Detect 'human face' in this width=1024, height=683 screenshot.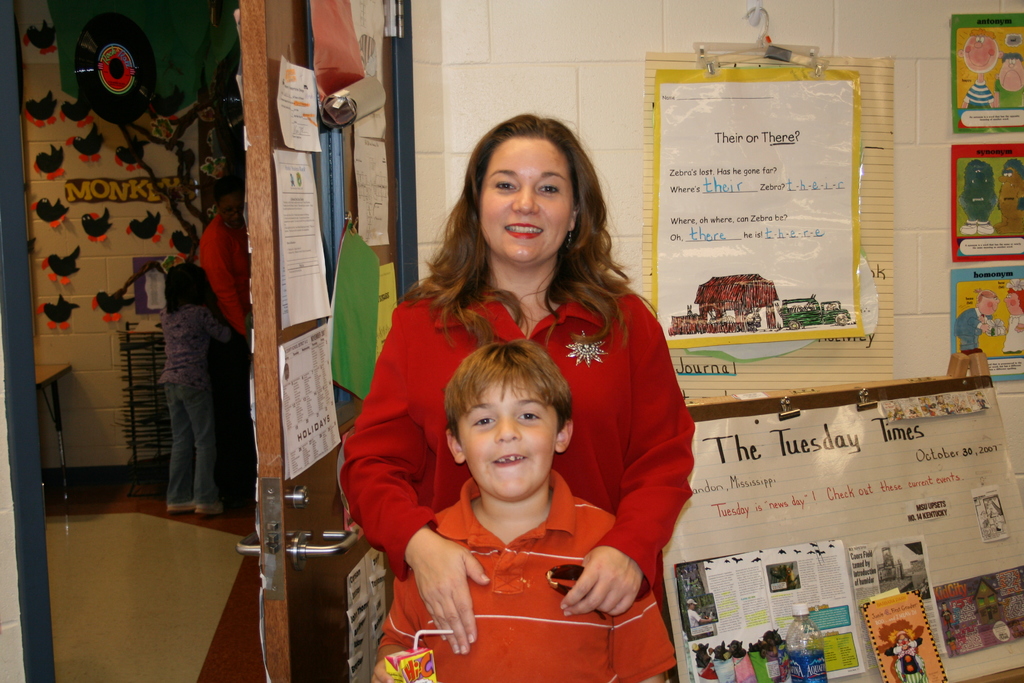
Detection: l=996, t=56, r=1023, b=92.
